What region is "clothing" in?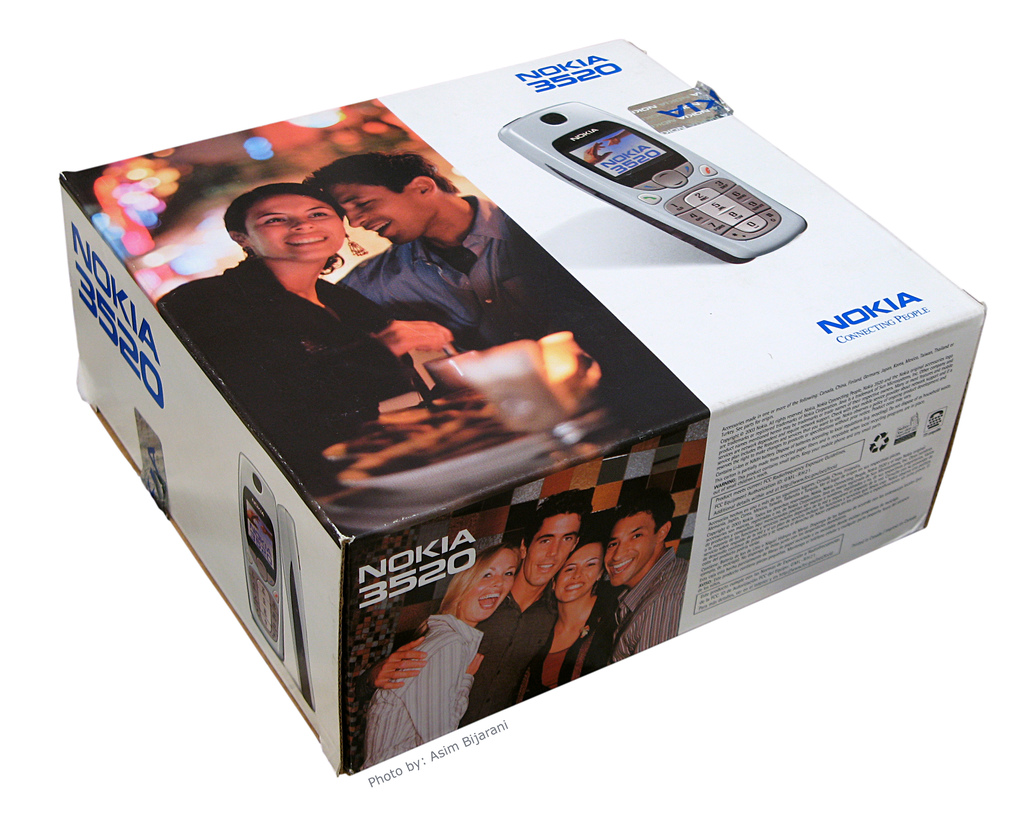
{"left": 521, "top": 581, "right": 618, "bottom": 706}.
